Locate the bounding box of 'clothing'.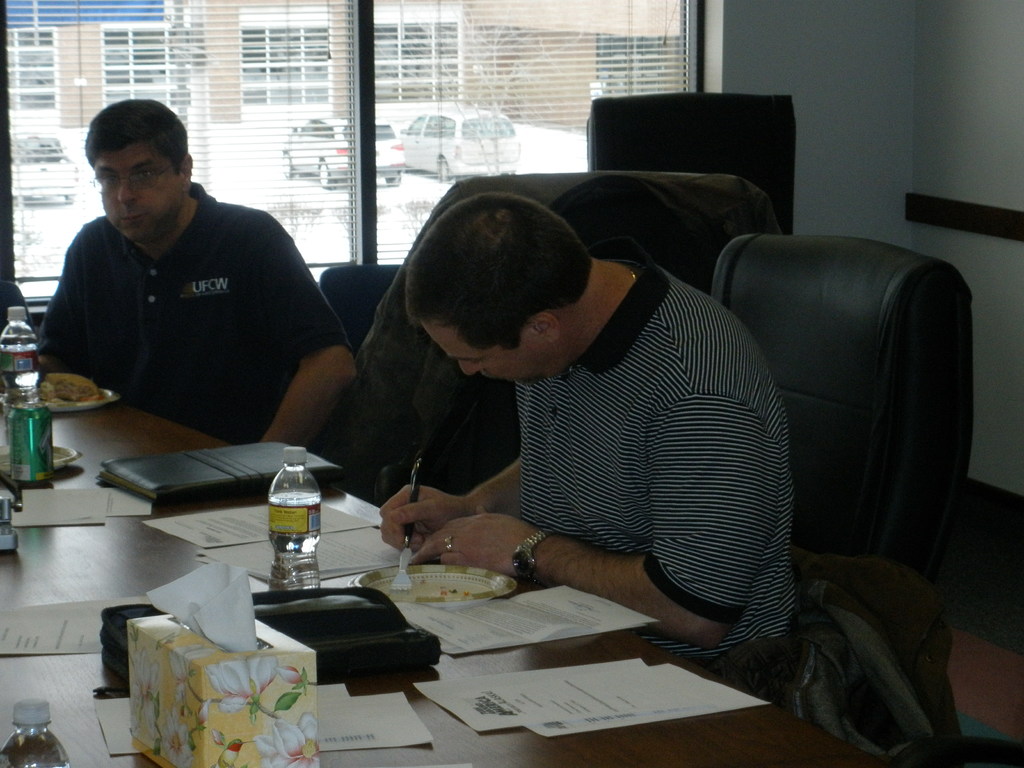
Bounding box: (x1=513, y1=257, x2=790, y2=692).
